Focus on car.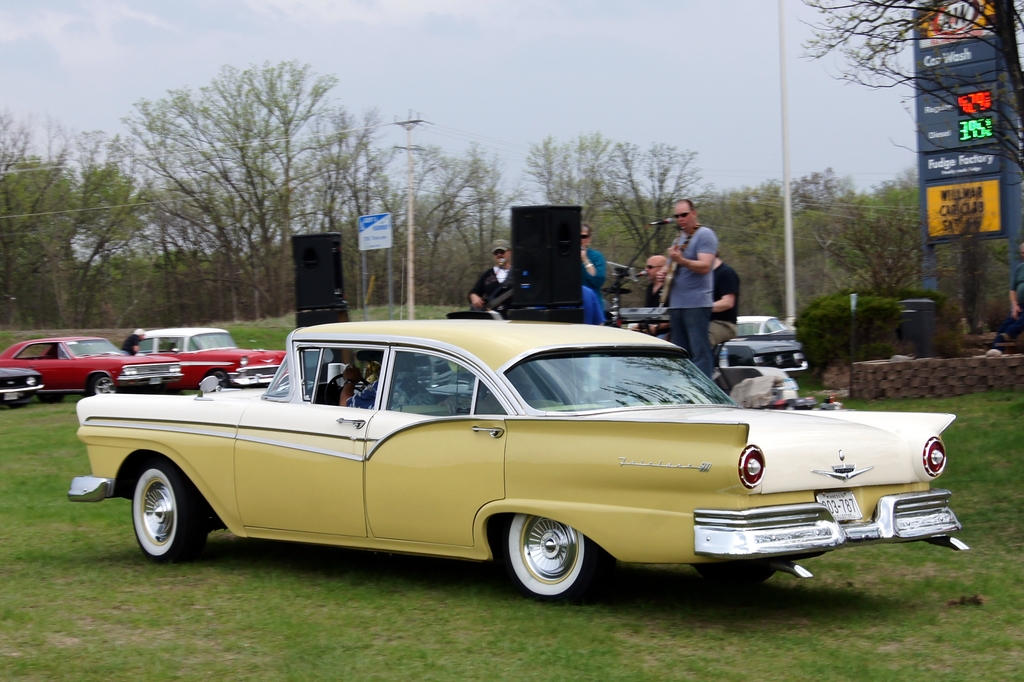
Focused at [0, 335, 189, 398].
